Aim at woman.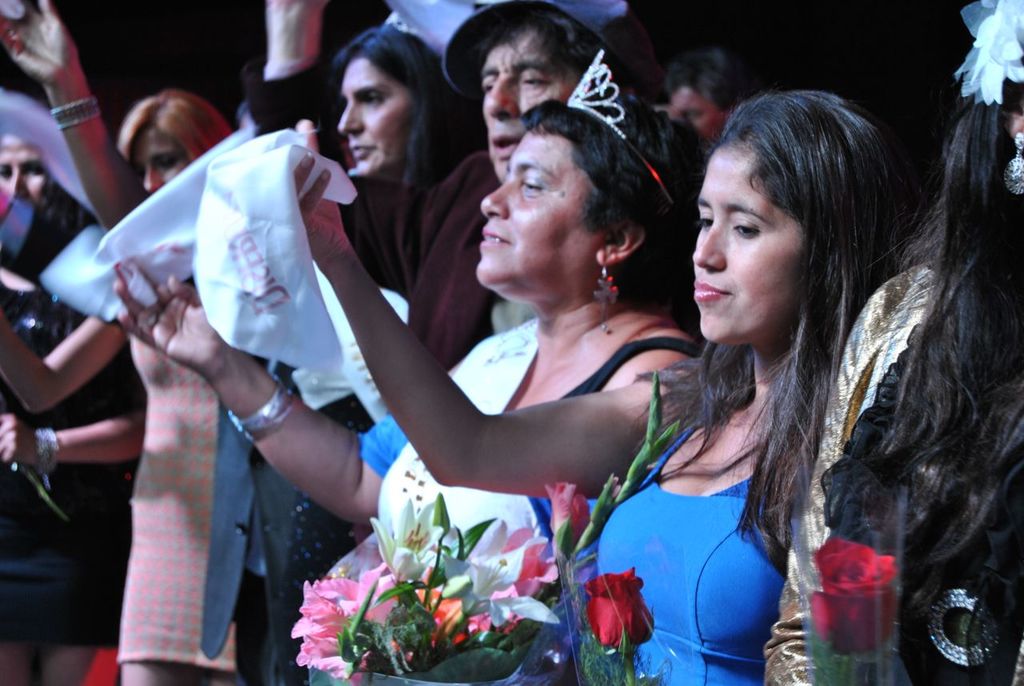
Aimed at {"left": 0, "top": 0, "right": 232, "bottom": 685}.
